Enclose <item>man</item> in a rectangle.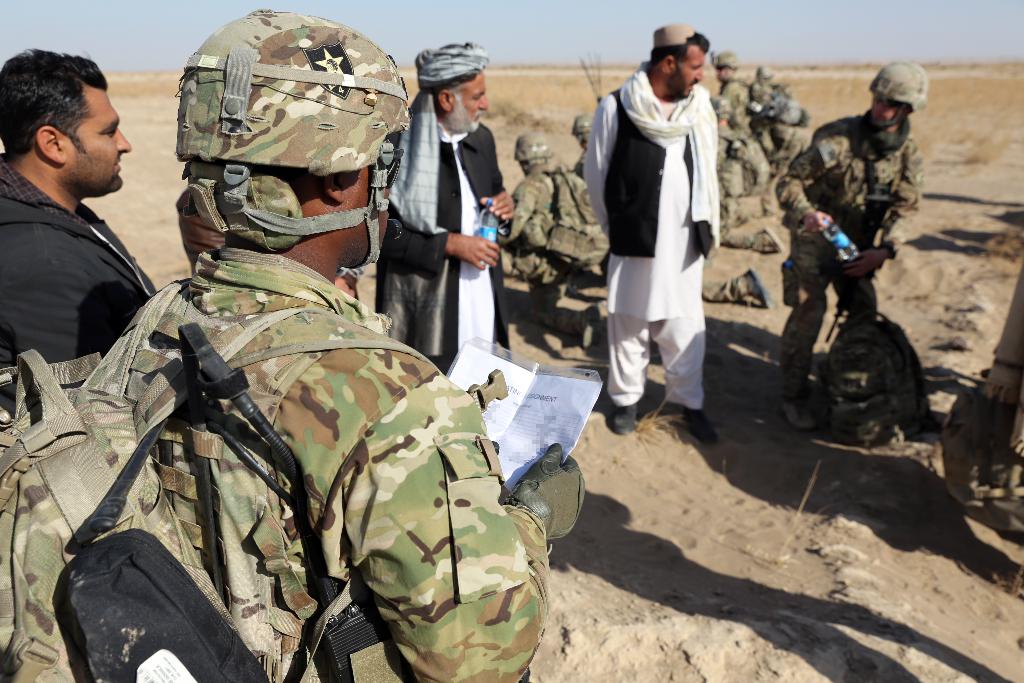
detection(372, 39, 515, 378).
